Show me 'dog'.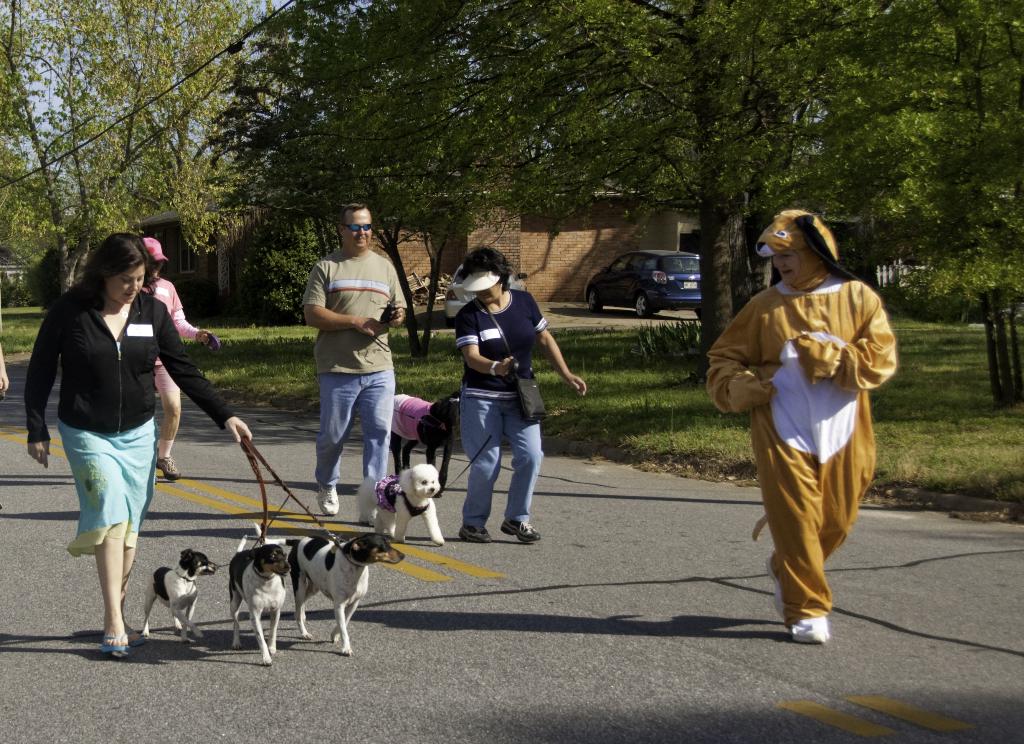
'dog' is here: <region>388, 389, 465, 497</region>.
